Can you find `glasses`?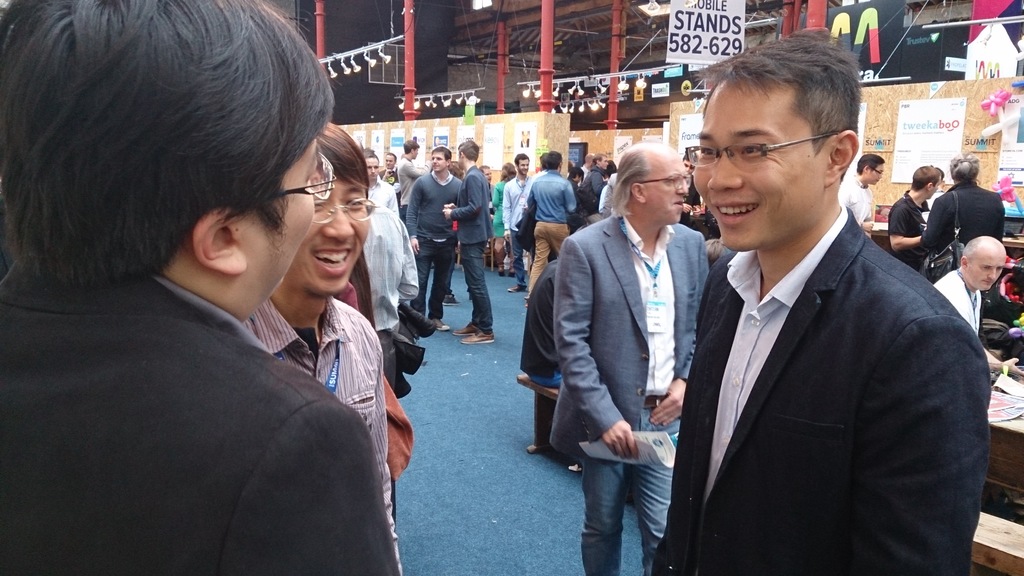
Yes, bounding box: x1=633, y1=171, x2=696, y2=191.
